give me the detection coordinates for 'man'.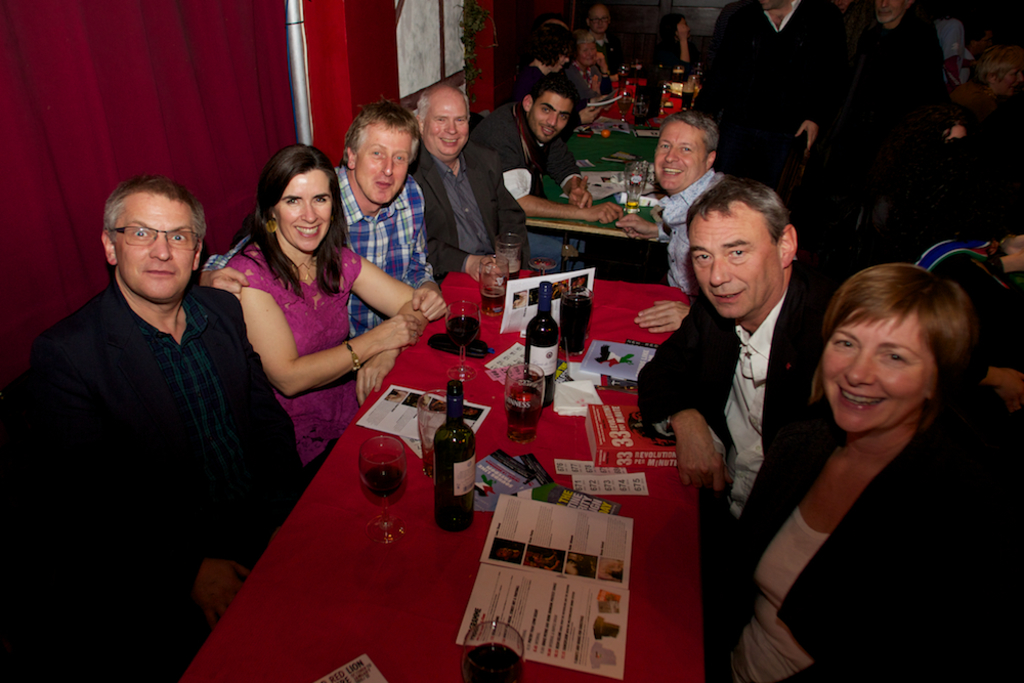
bbox=[961, 17, 996, 83].
